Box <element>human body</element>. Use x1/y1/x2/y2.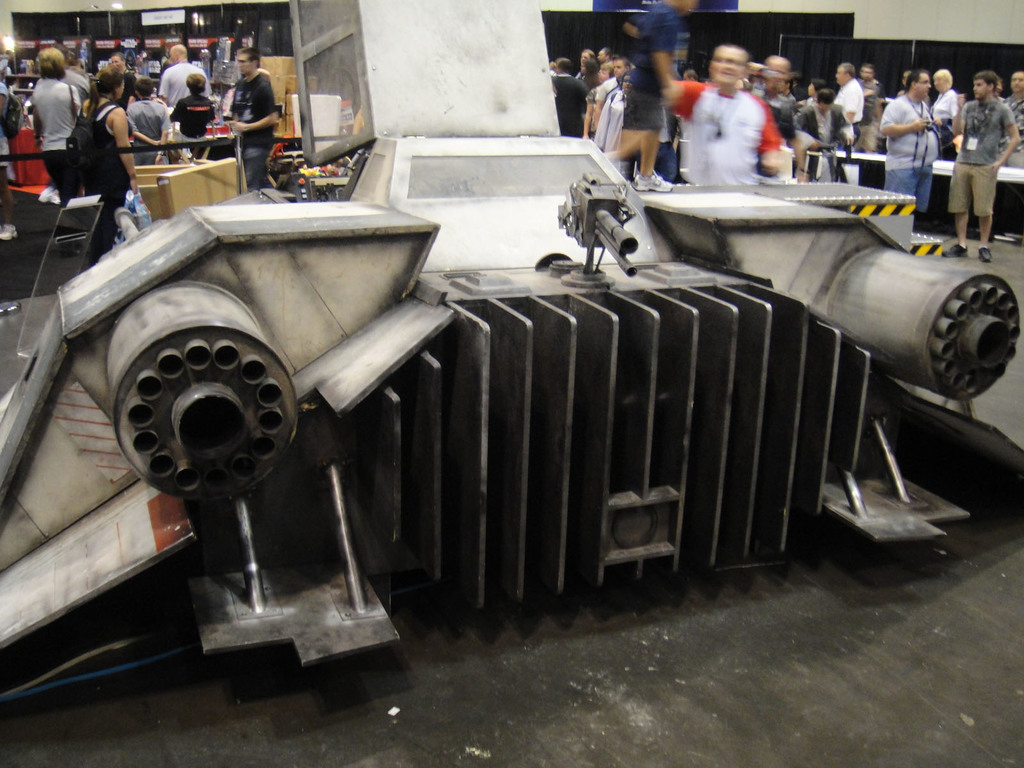
228/47/282/188.
